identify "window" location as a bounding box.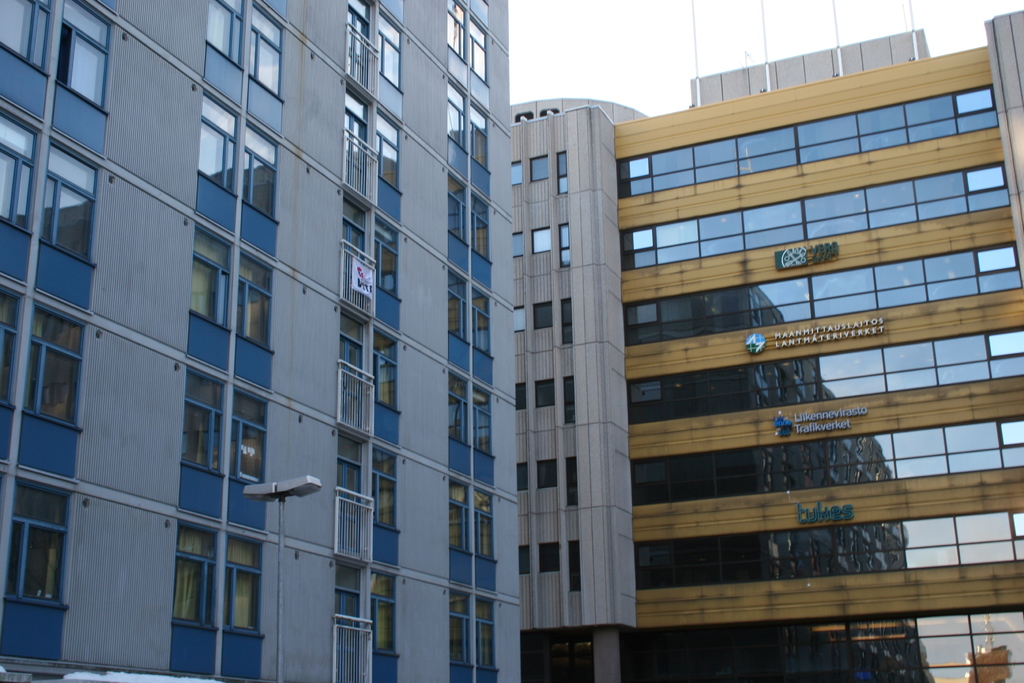
{"x1": 371, "y1": 450, "x2": 397, "y2": 531}.
